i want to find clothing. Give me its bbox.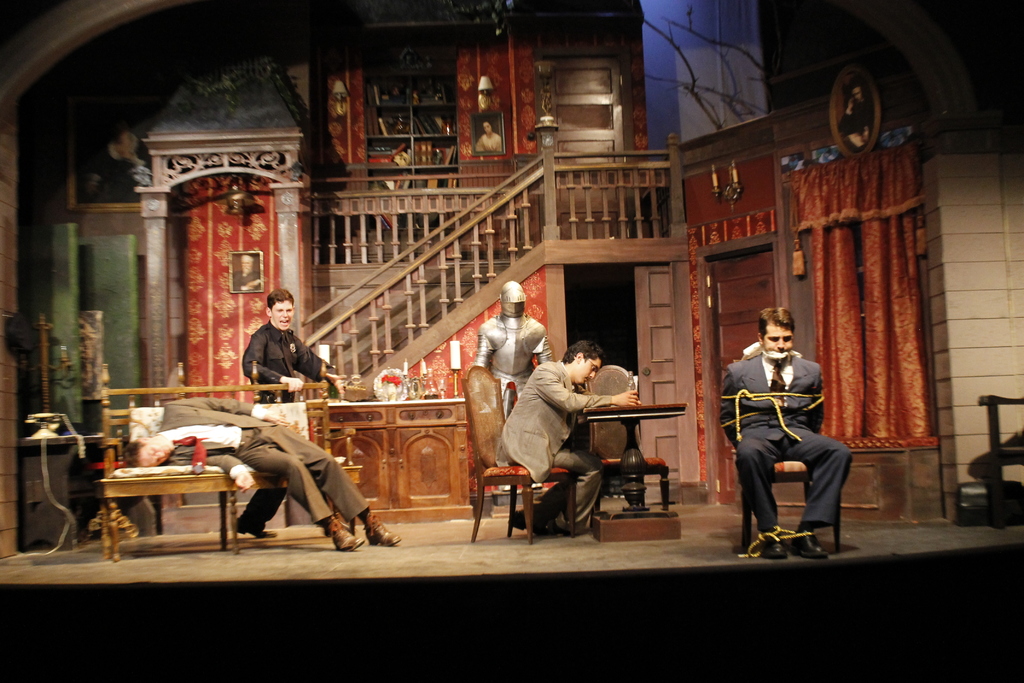
[left=239, top=317, right=332, bottom=529].
